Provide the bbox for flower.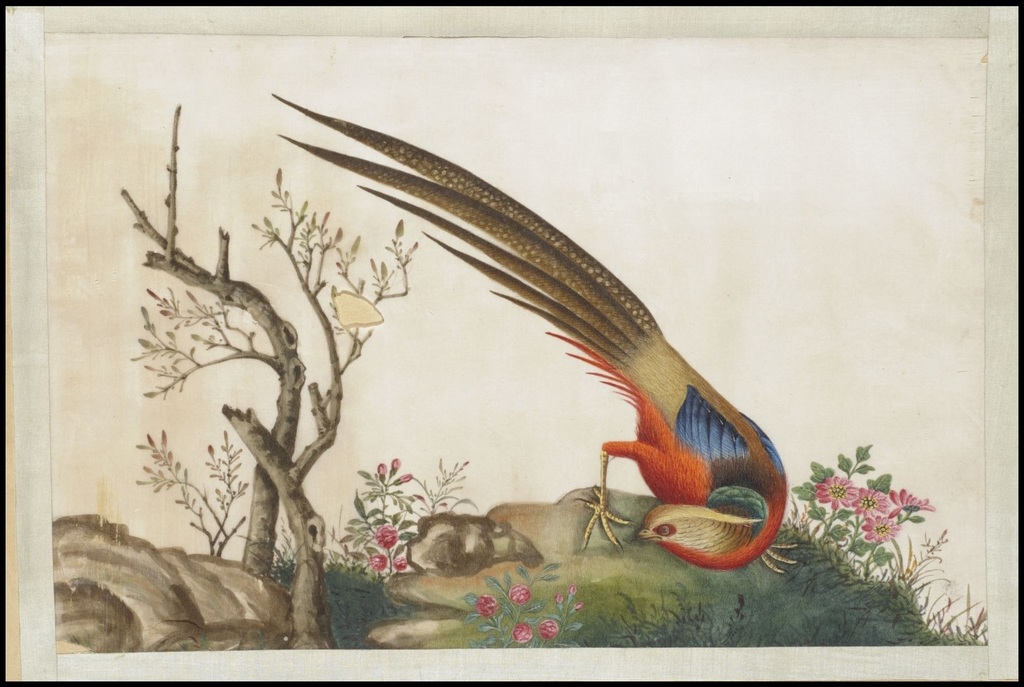
pyautogui.locateOnScreen(538, 613, 563, 642).
